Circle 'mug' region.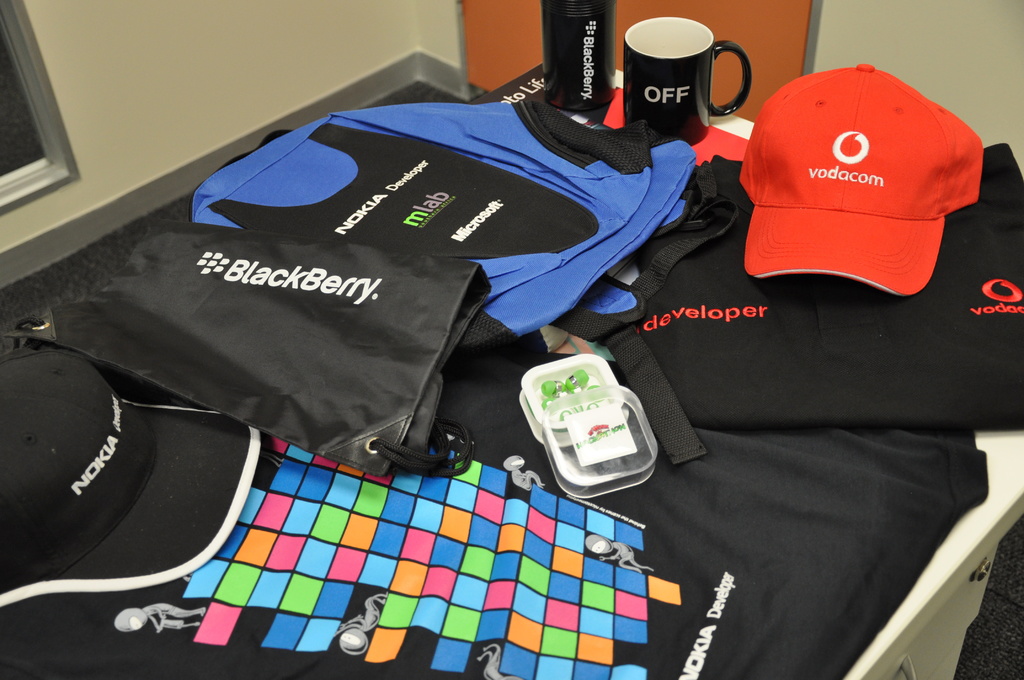
Region: [x1=624, y1=14, x2=753, y2=149].
